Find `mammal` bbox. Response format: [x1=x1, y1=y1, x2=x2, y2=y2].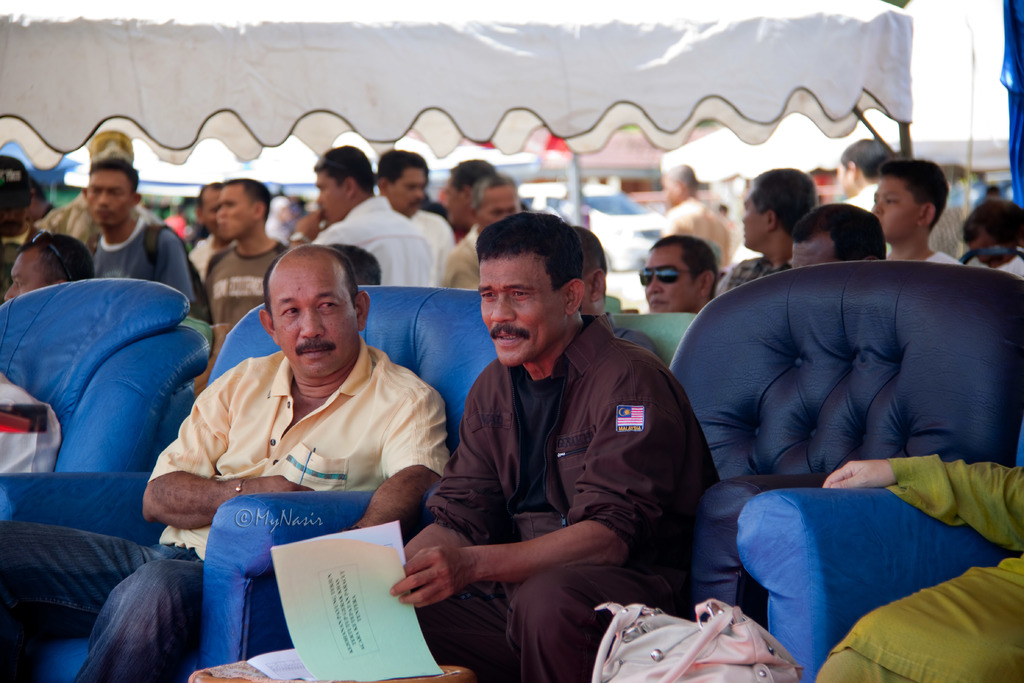
[x1=817, y1=447, x2=1023, y2=682].
